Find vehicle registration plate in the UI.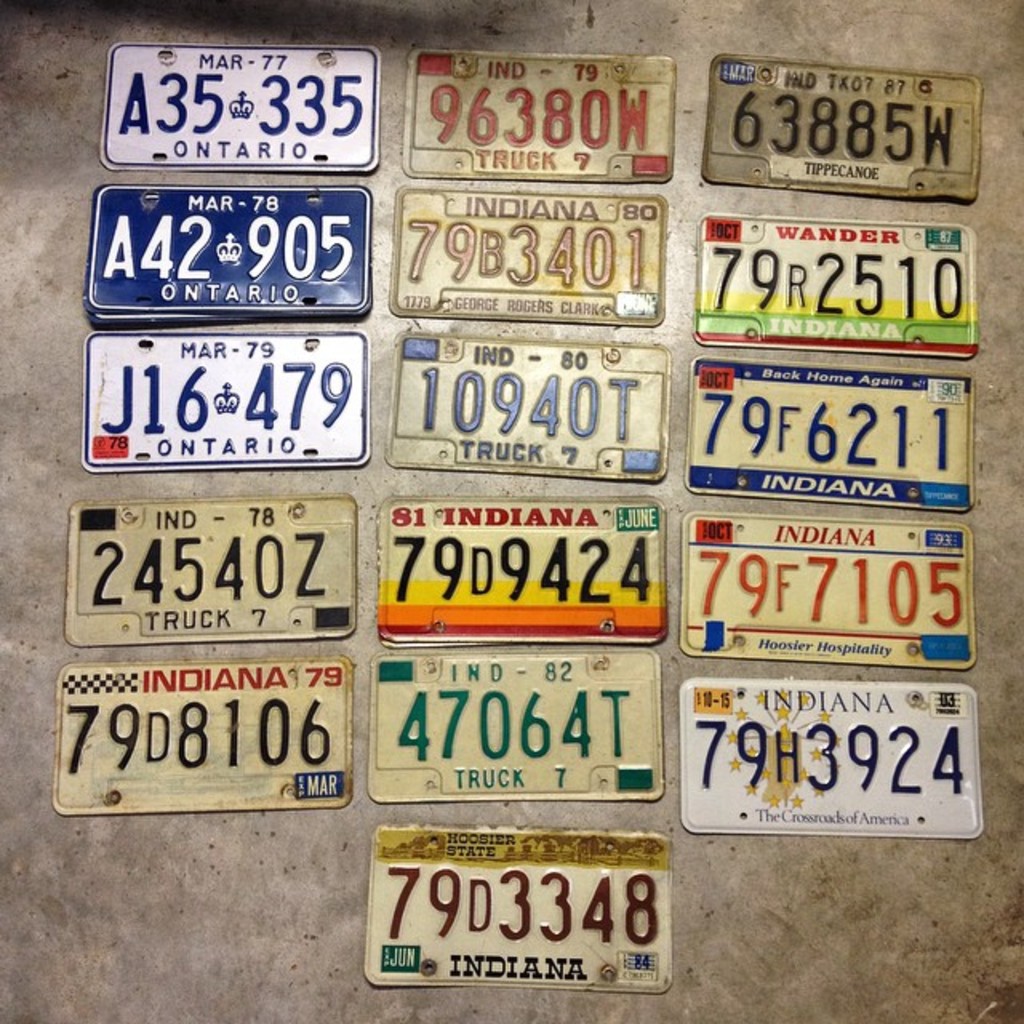
UI element at (61, 656, 354, 819).
